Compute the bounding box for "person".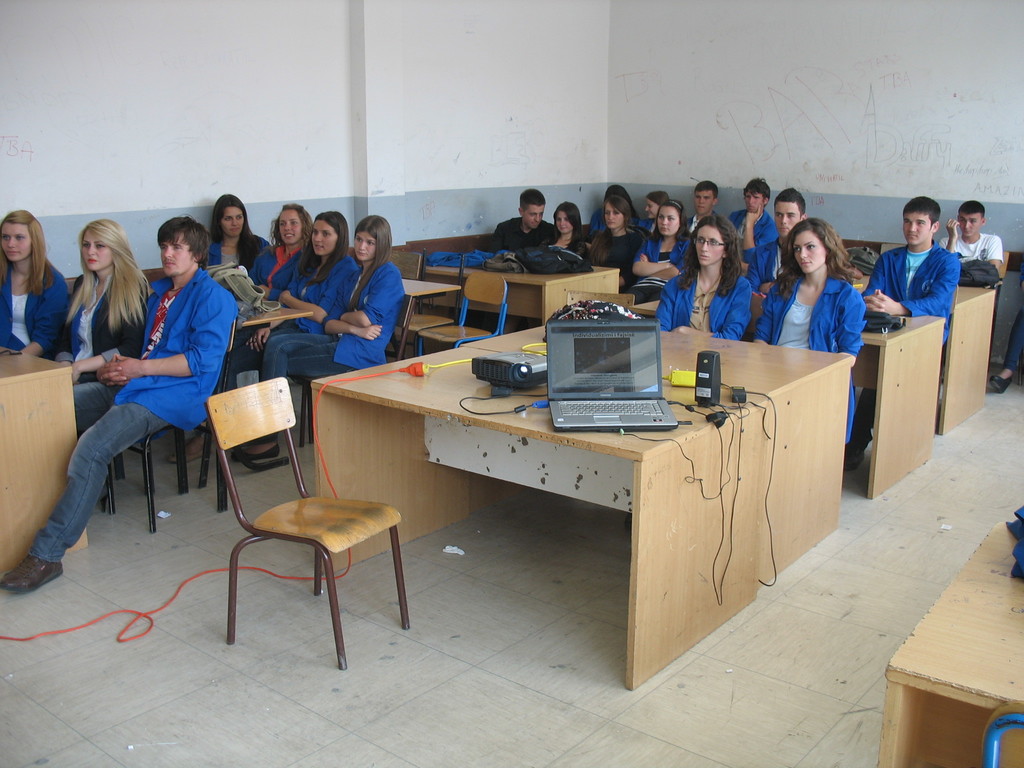
53,216,152,436.
